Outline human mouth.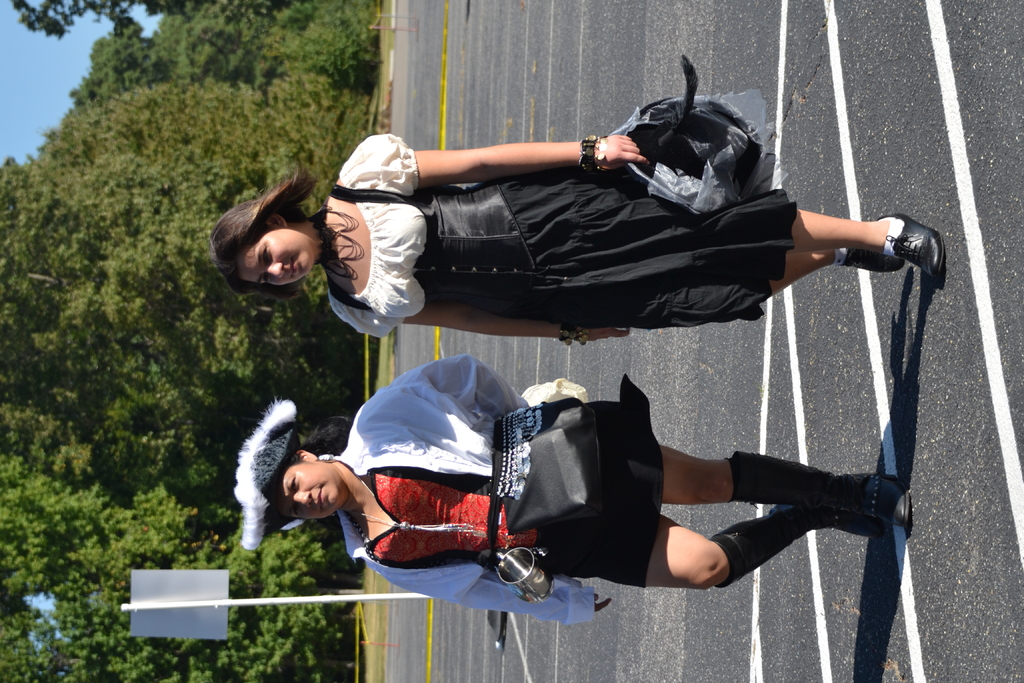
Outline: <box>312,481,326,509</box>.
